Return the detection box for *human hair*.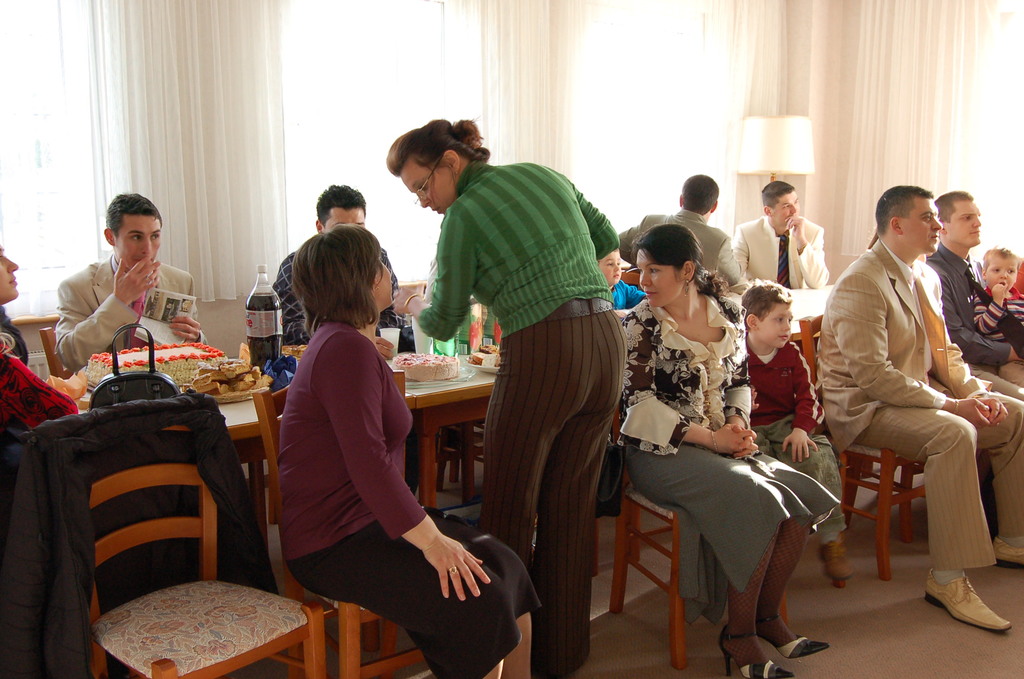
[760,181,793,208].
